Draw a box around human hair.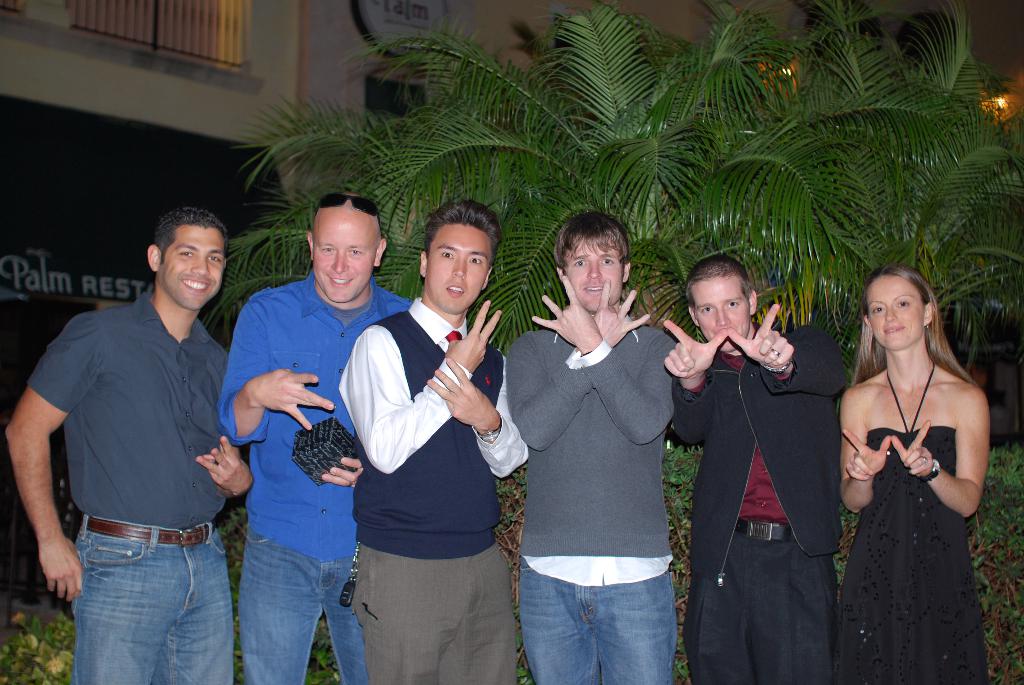
(154, 209, 225, 271).
